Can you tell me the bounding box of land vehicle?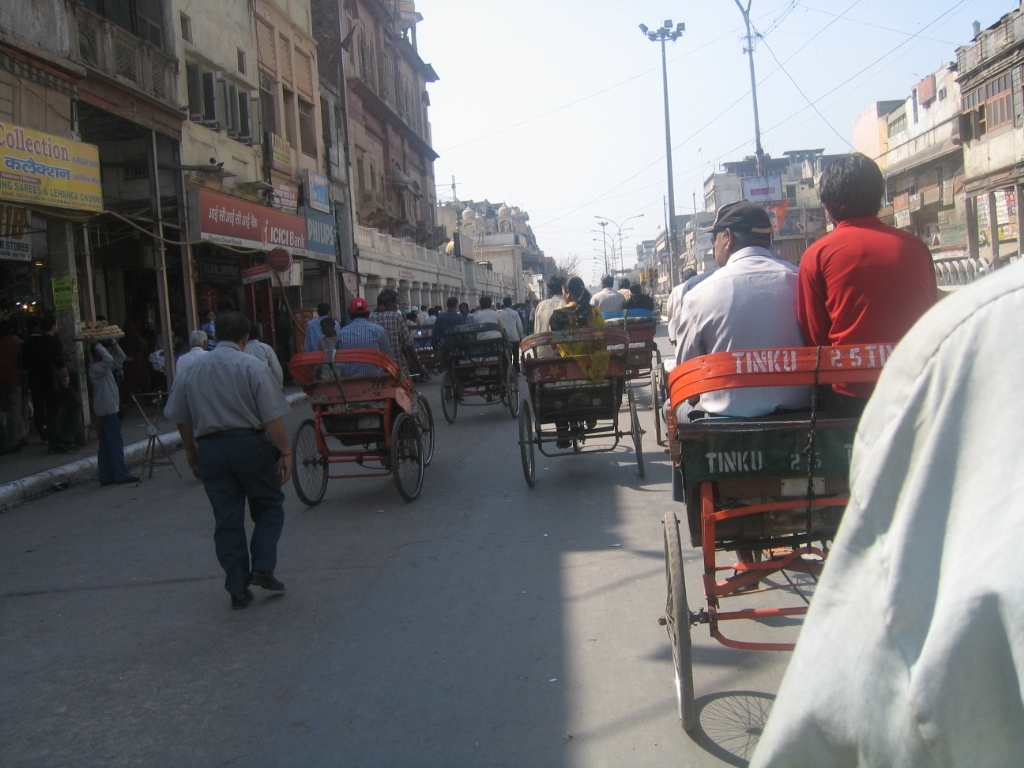
detection(603, 297, 654, 339).
